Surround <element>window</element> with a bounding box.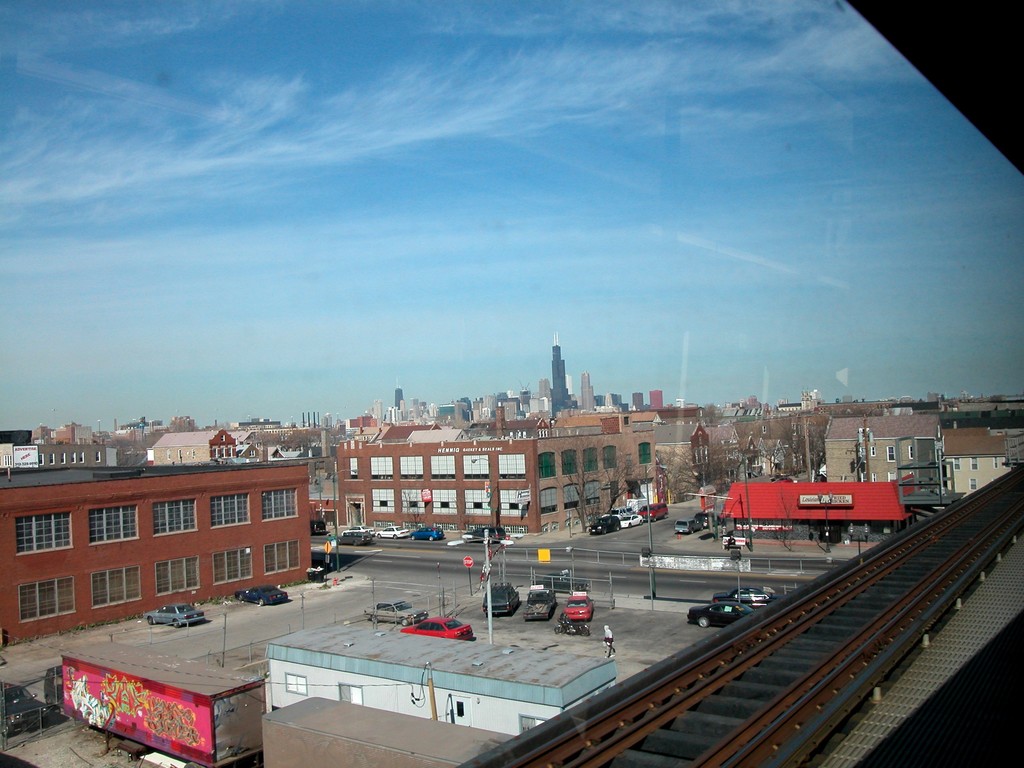
region(80, 452, 84, 461).
